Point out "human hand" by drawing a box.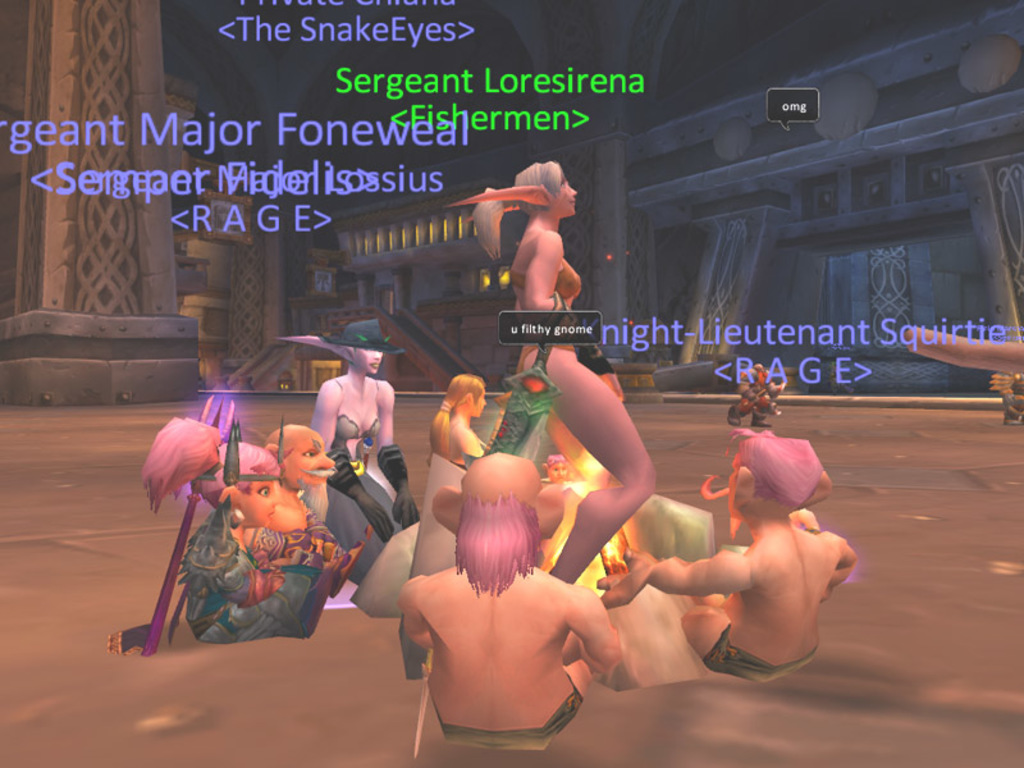
crop(735, 525, 844, 640).
